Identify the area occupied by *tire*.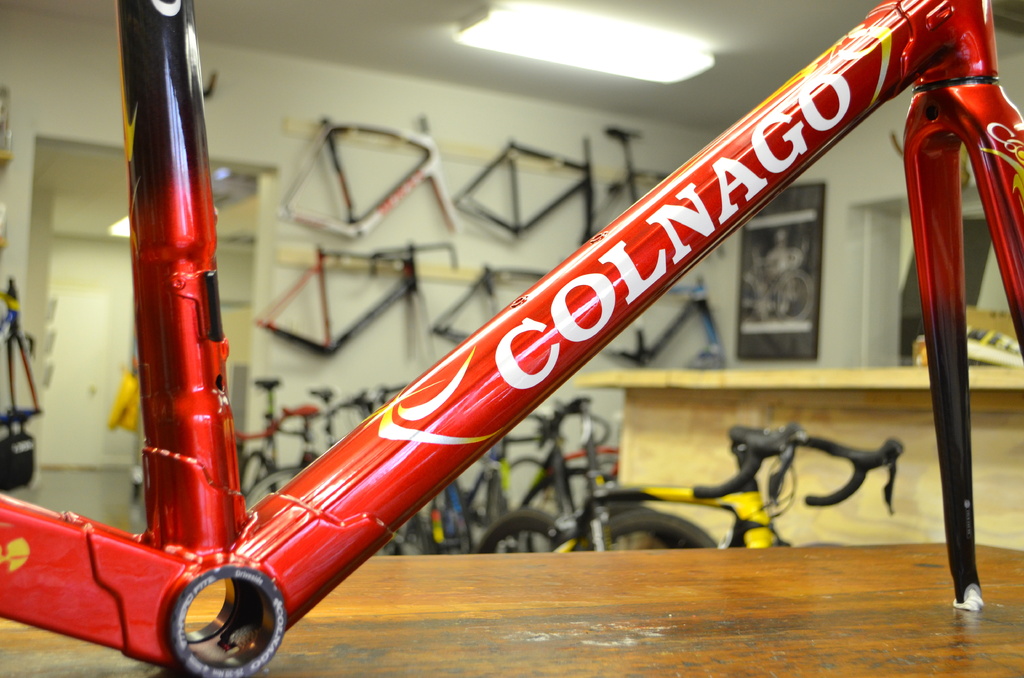
Area: <region>502, 457, 558, 515</region>.
